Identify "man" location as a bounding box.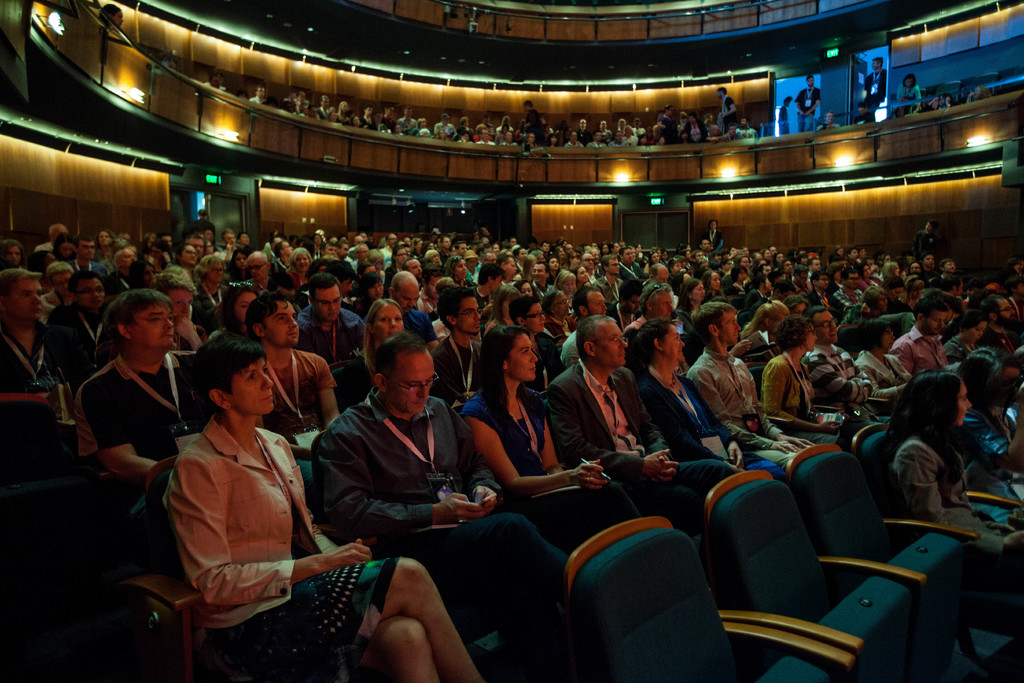
[292,327,518,648].
